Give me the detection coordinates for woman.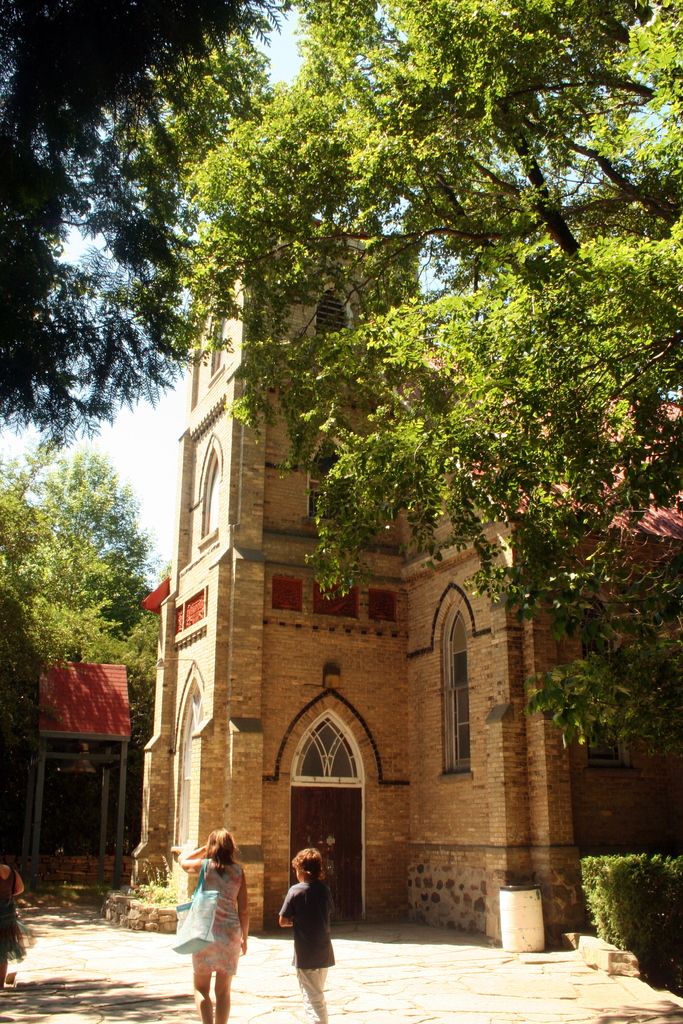
BBox(0, 854, 24, 993).
